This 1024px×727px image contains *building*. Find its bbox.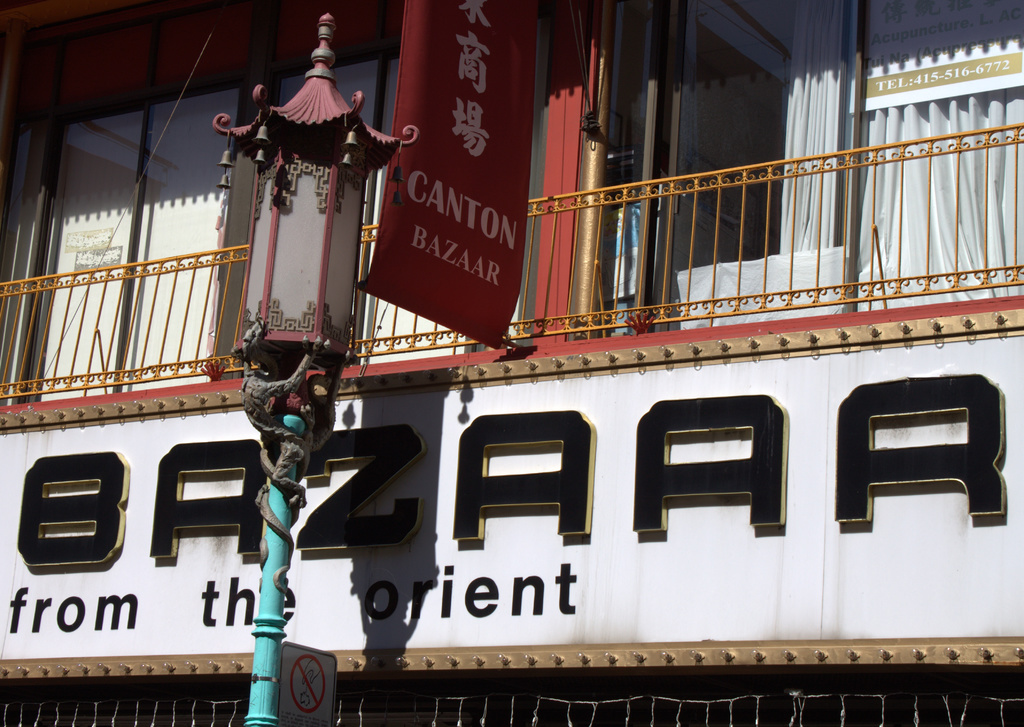
(x1=0, y1=0, x2=1023, y2=726).
